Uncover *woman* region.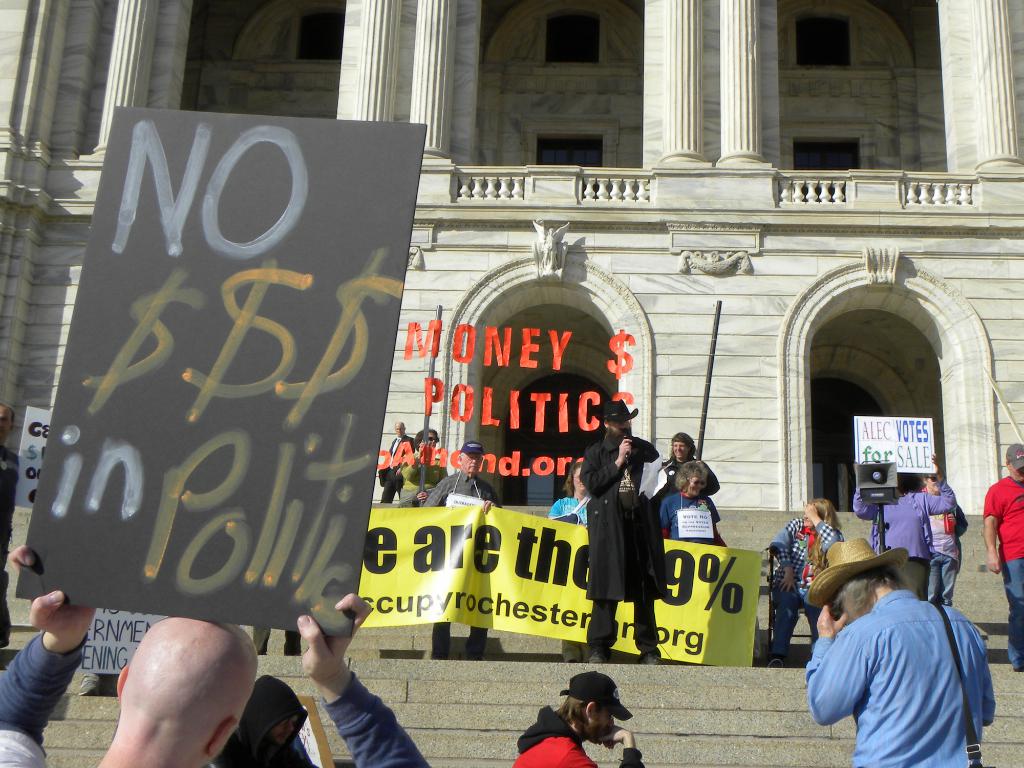
Uncovered: crop(771, 497, 844, 665).
